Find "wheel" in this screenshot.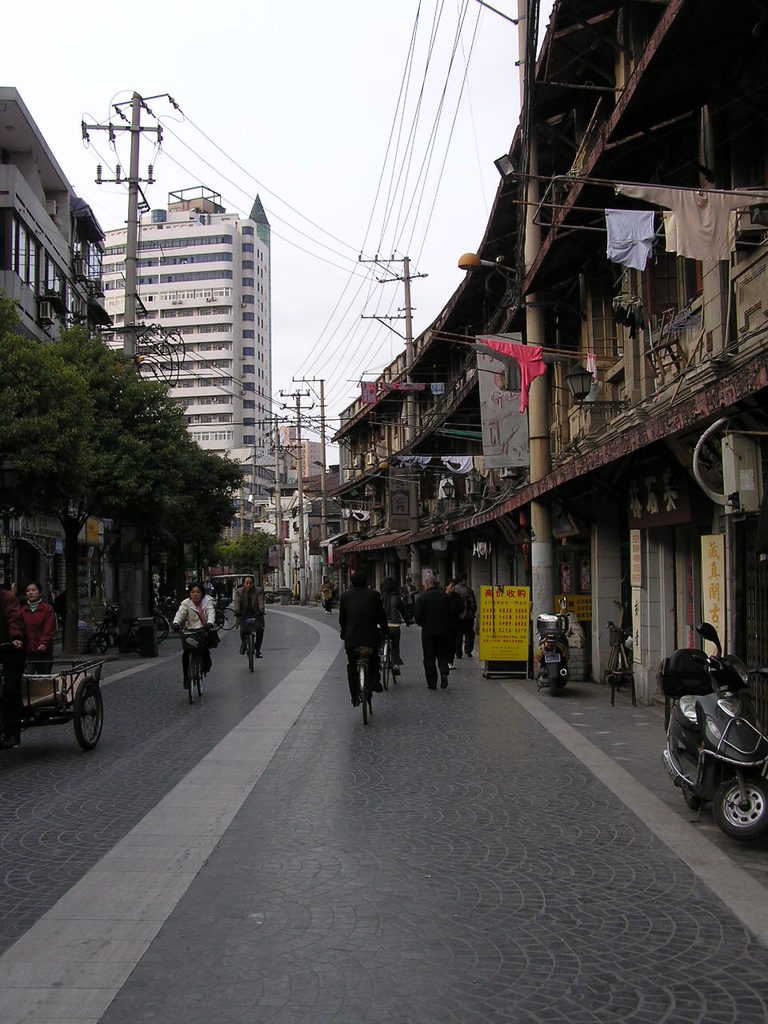
The bounding box for "wheel" is select_region(714, 774, 767, 839).
